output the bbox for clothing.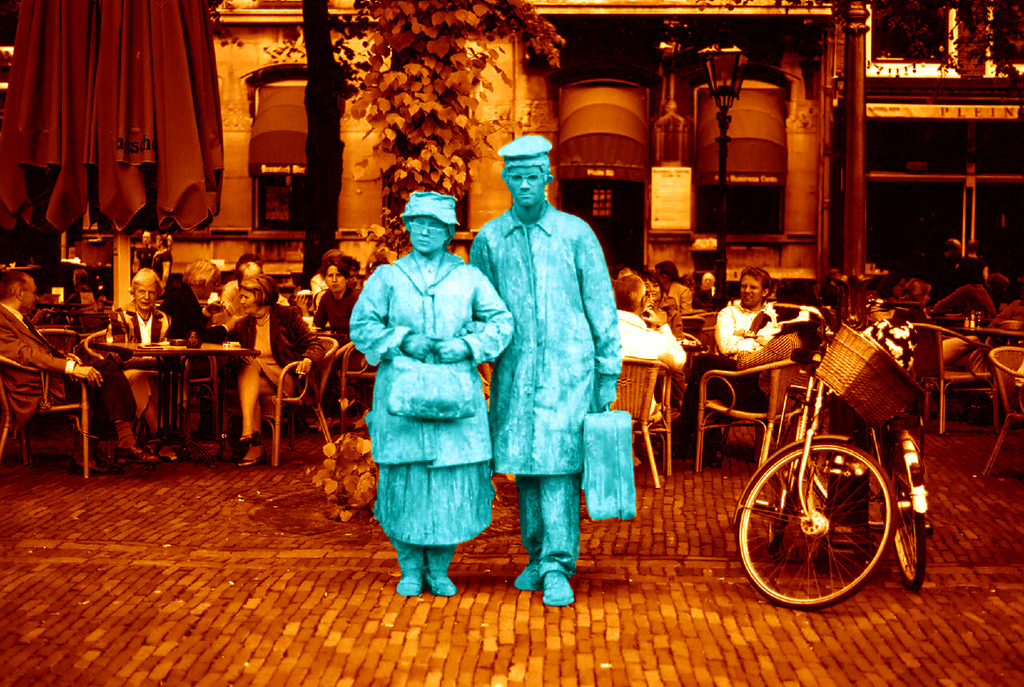
{"x1": 925, "y1": 286, "x2": 995, "y2": 365}.
